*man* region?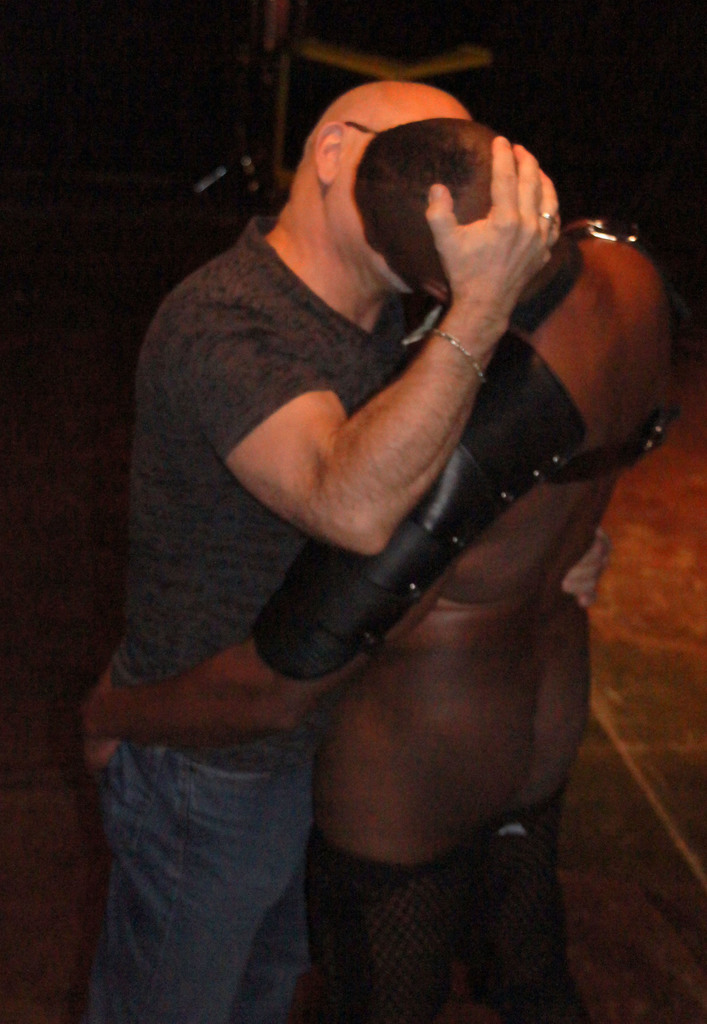
[67,122,682,1023]
